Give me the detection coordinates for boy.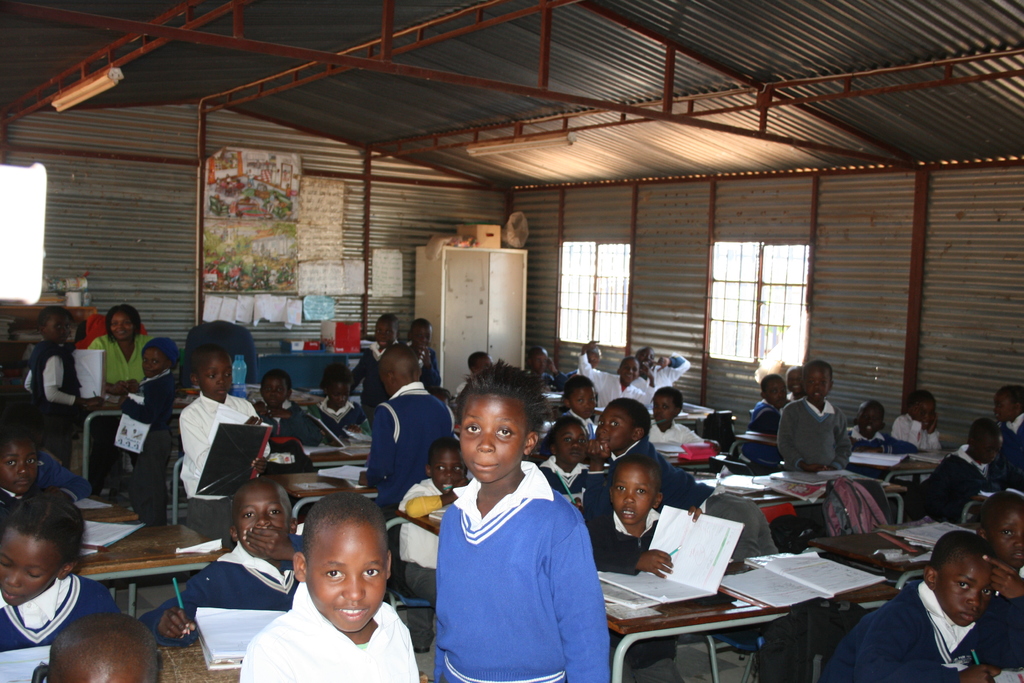
bbox=[893, 390, 943, 449].
